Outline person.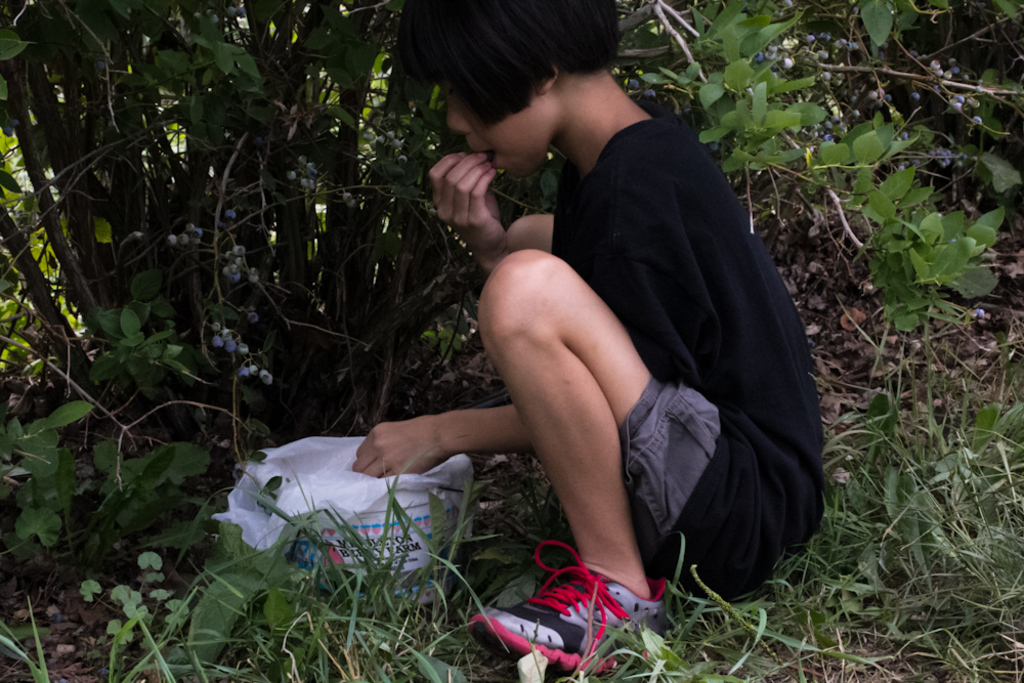
Outline: box=[347, 0, 825, 669].
